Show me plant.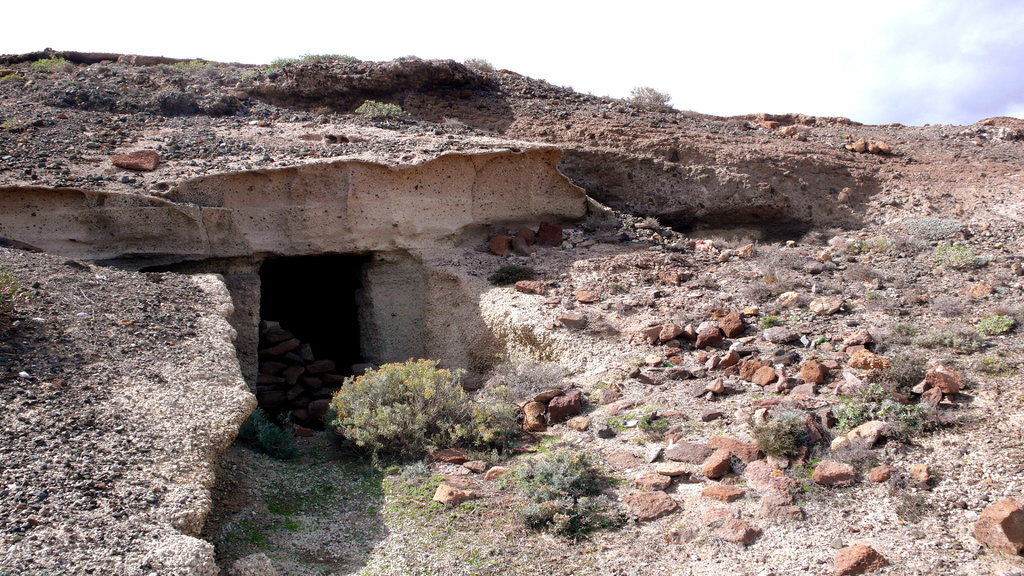
plant is here: [left=311, top=345, right=494, bottom=452].
